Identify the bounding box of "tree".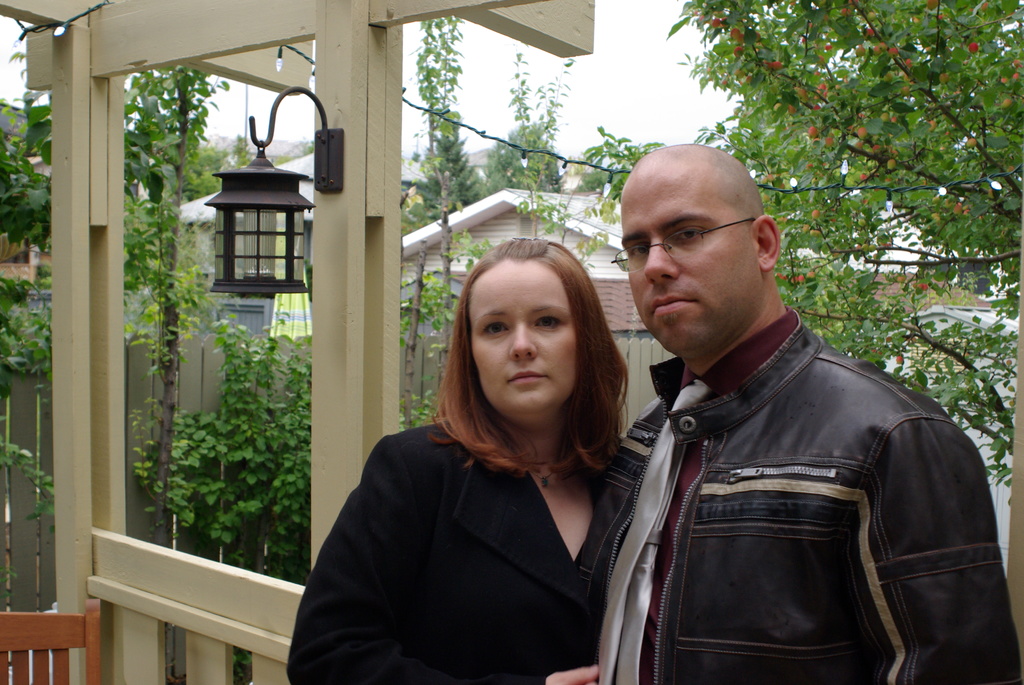
left=275, top=141, right=319, bottom=162.
